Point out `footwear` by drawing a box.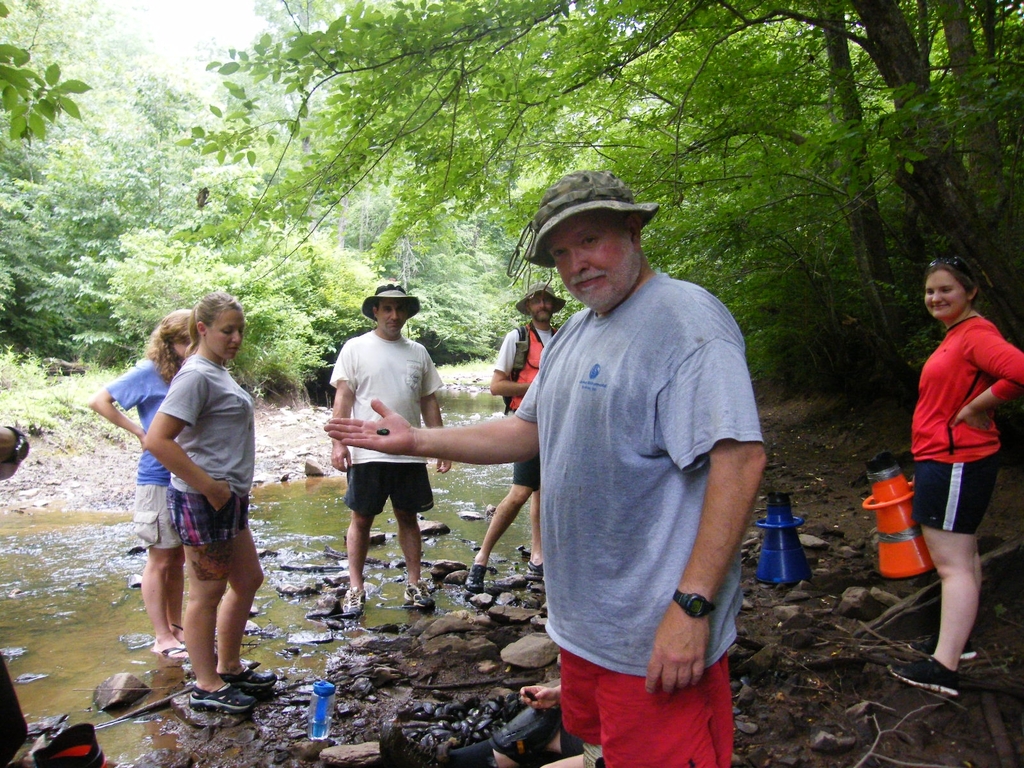
189, 677, 253, 717.
